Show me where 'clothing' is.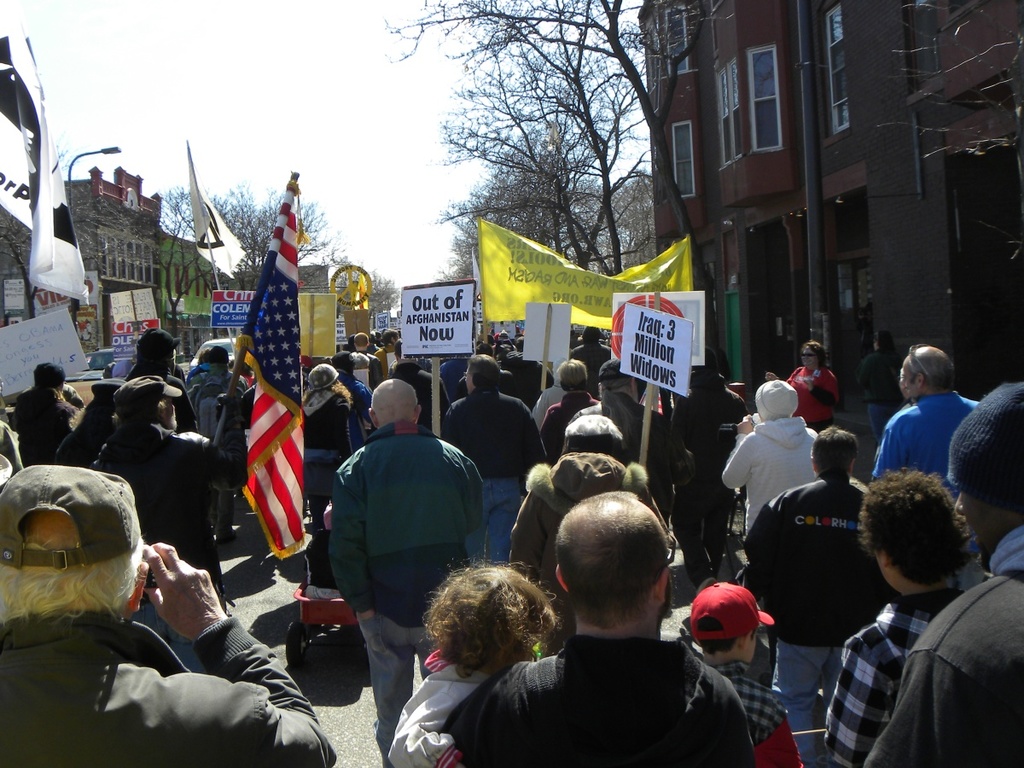
'clothing' is at x1=492 y1=352 x2=549 y2=408.
